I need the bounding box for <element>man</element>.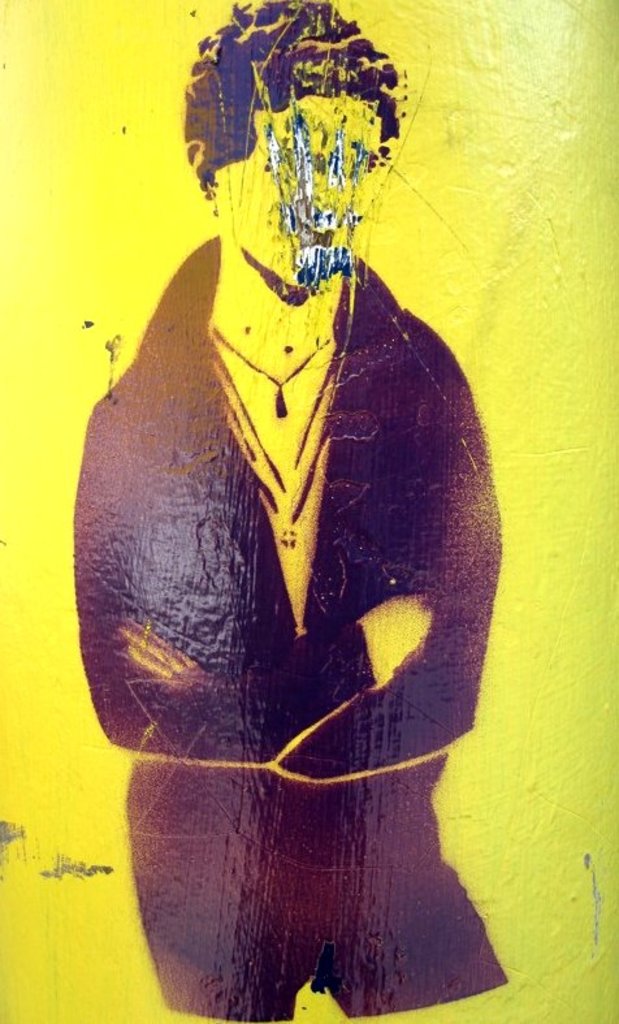
Here it is: bbox(68, 0, 514, 1023).
